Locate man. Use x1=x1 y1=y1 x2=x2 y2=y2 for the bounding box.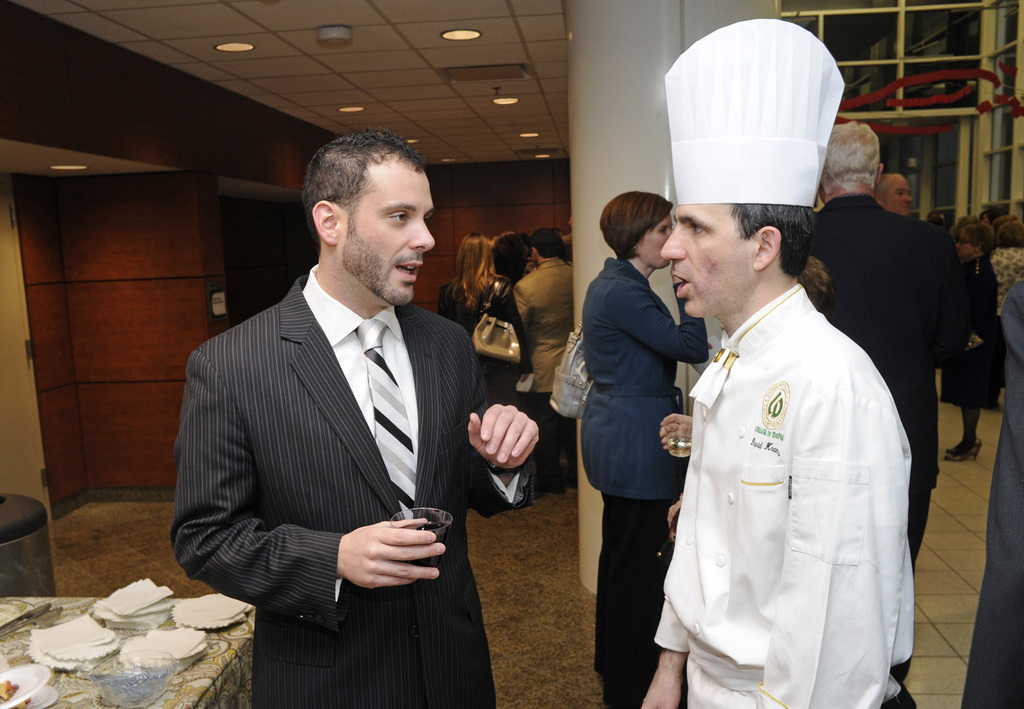
x1=656 y1=17 x2=908 y2=708.
